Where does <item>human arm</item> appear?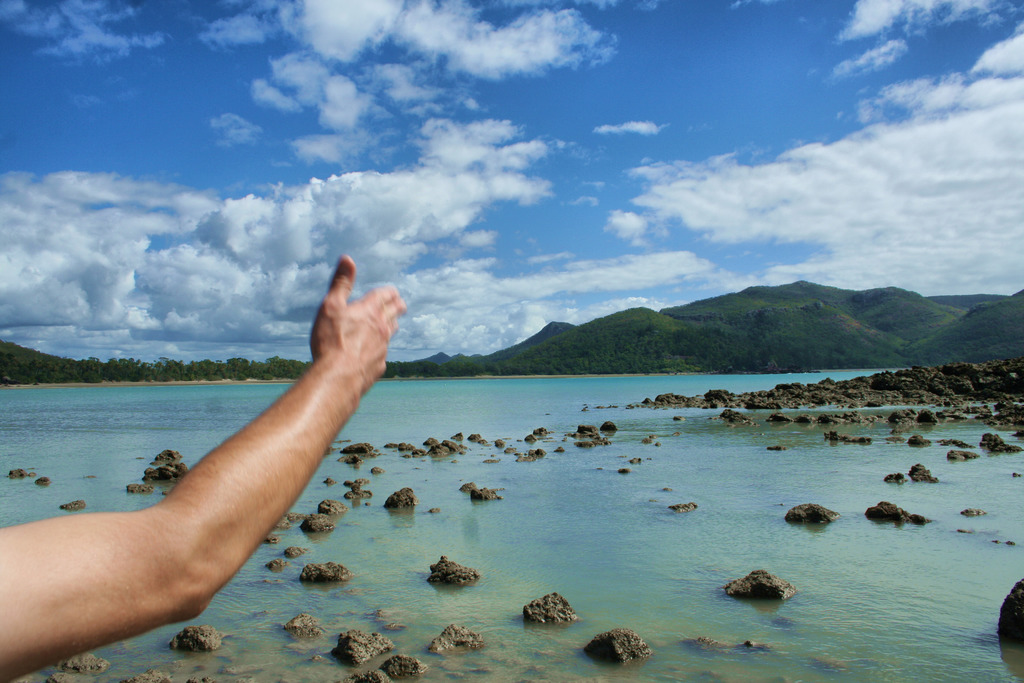
Appears at [x1=26, y1=303, x2=418, y2=669].
